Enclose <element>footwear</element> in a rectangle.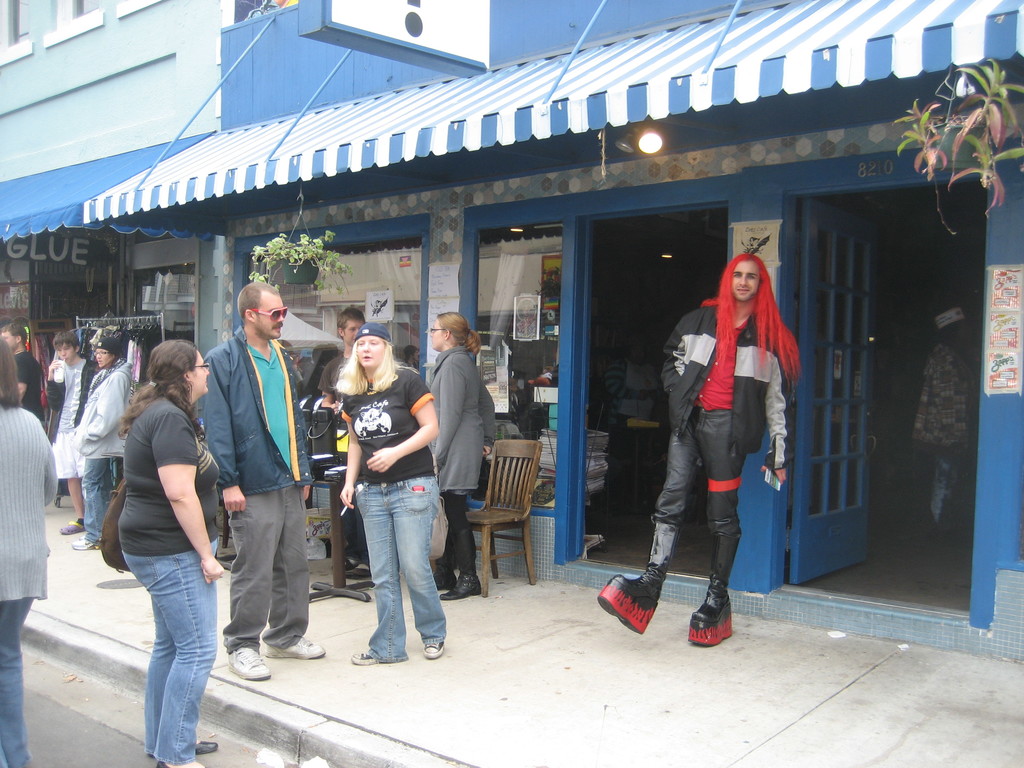
[x1=429, y1=567, x2=457, y2=590].
